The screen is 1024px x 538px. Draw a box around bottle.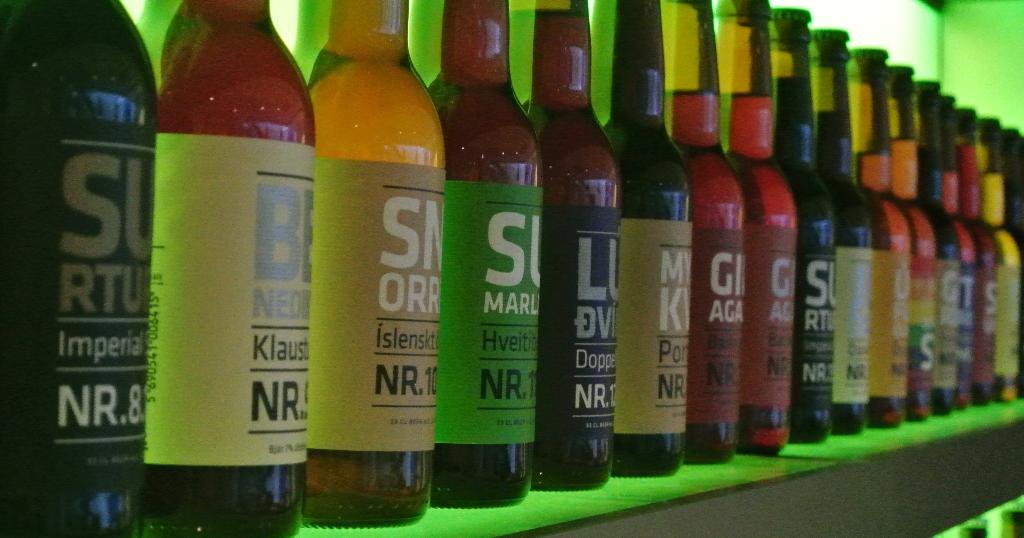
950 101 985 418.
